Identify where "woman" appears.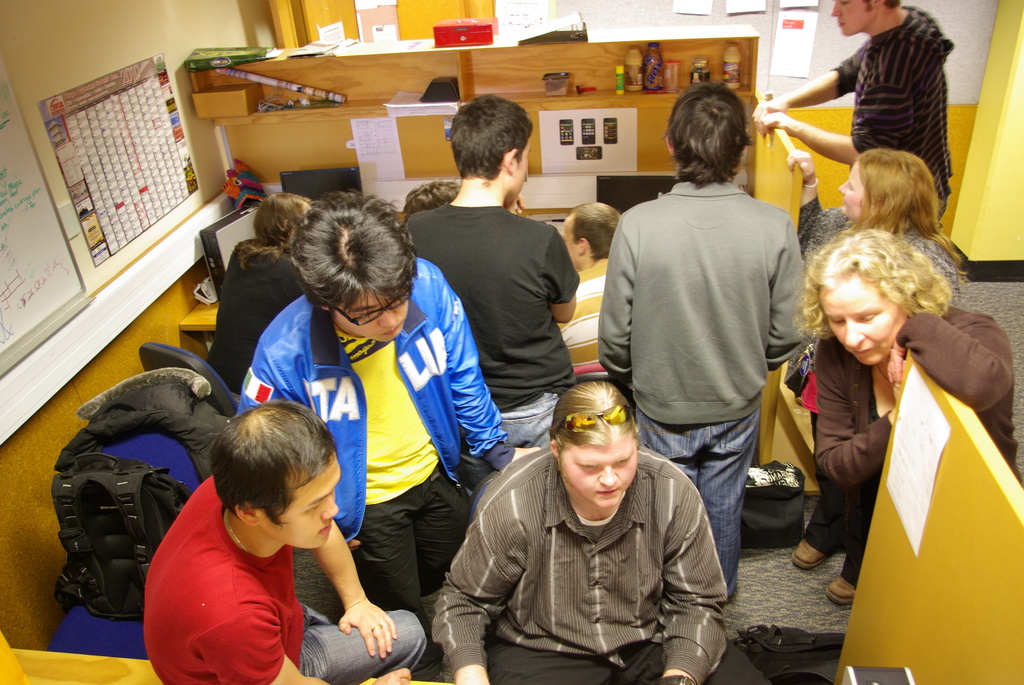
Appears at [left=784, top=148, right=965, bottom=397].
